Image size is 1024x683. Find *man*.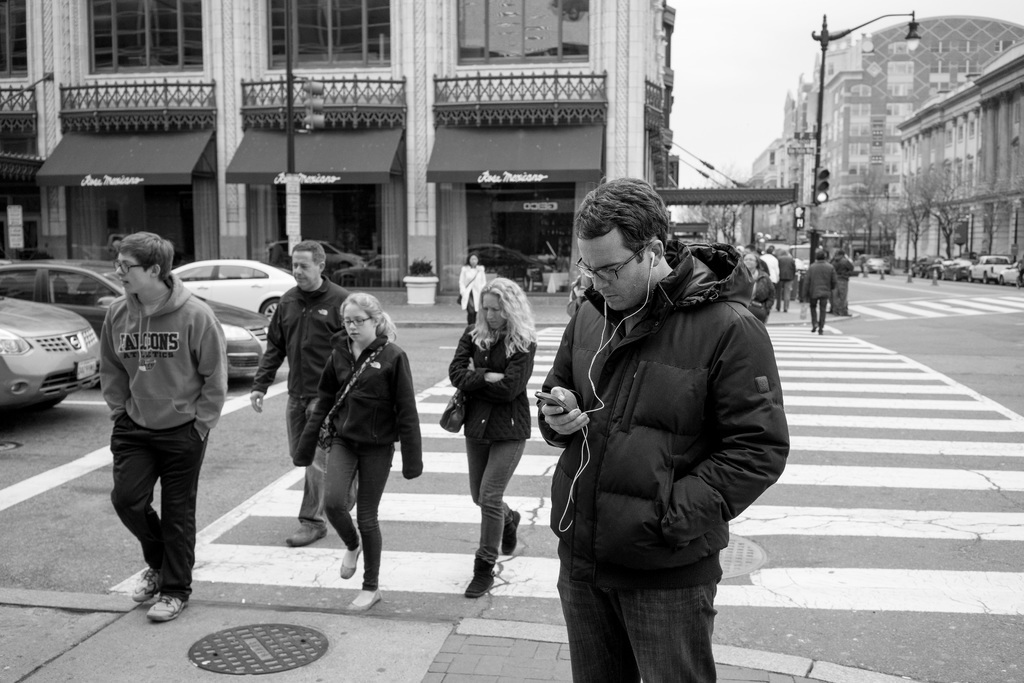
locate(241, 239, 362, 547).
